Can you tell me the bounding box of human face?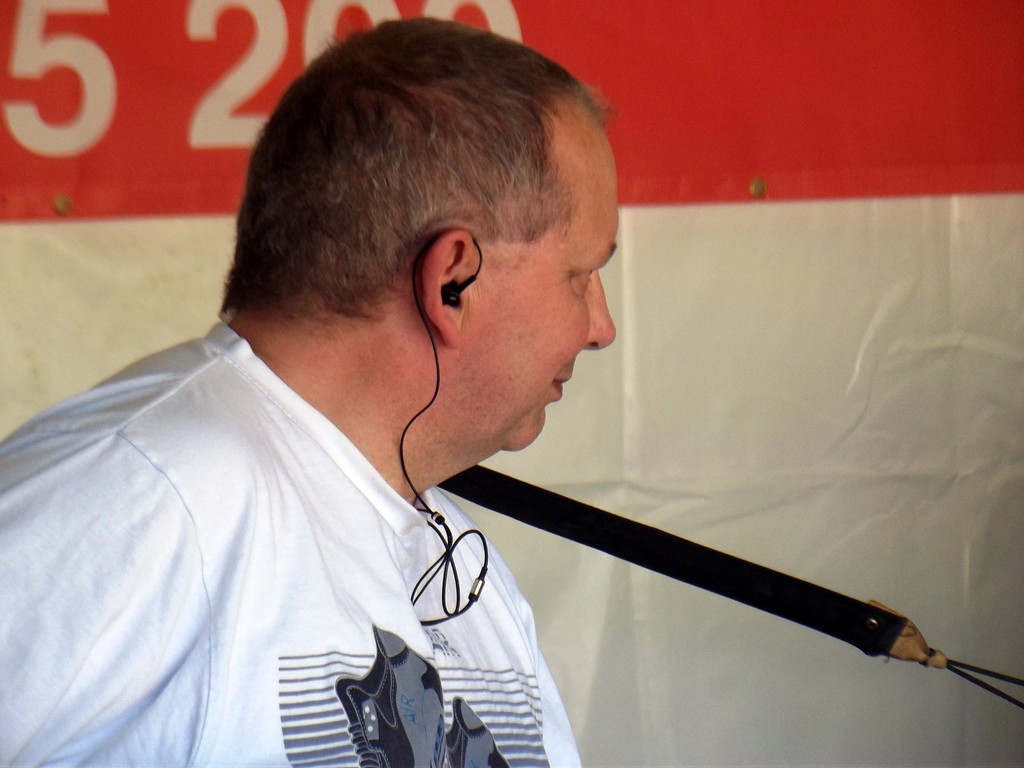
470:139:618:452.
